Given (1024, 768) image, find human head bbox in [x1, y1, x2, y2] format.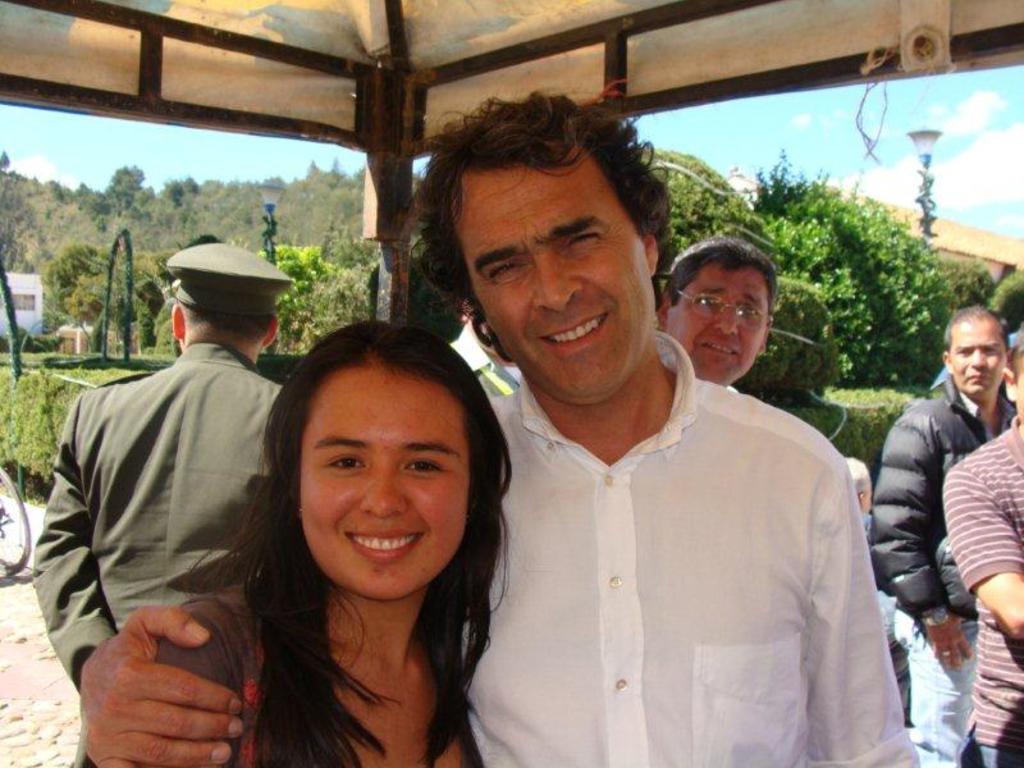
[937, 302, 1007, 396].
